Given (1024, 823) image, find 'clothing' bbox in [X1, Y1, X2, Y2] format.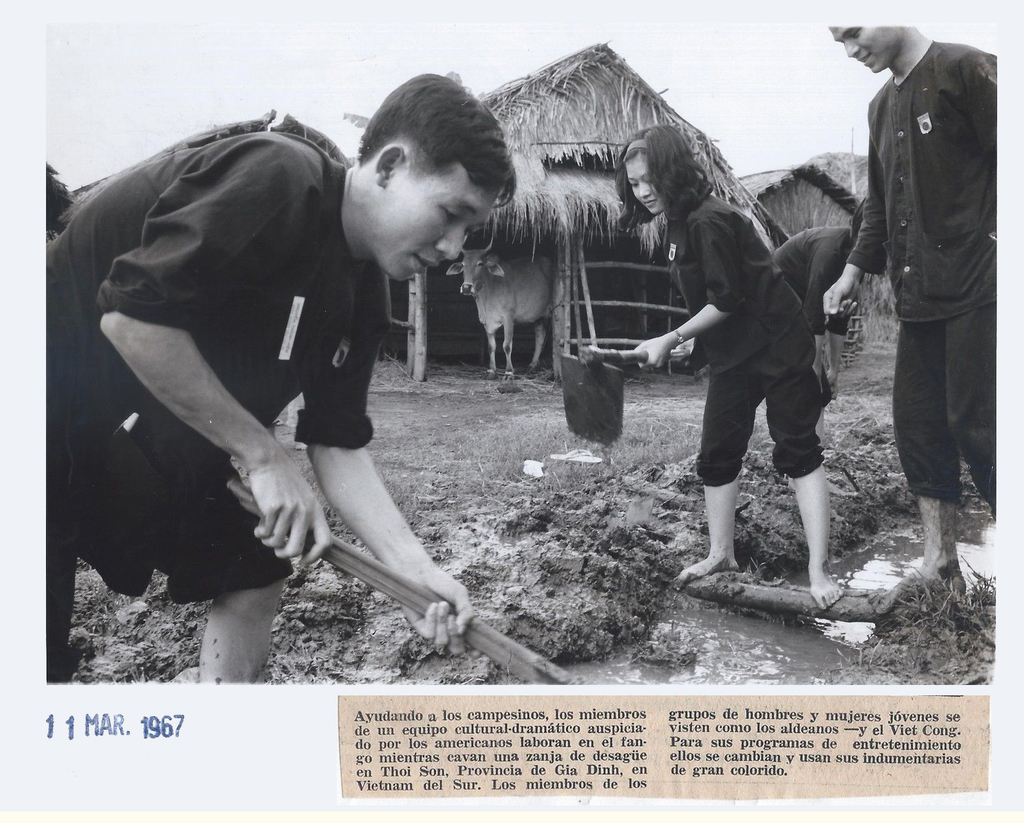
[842, 0, 1002, 558].
